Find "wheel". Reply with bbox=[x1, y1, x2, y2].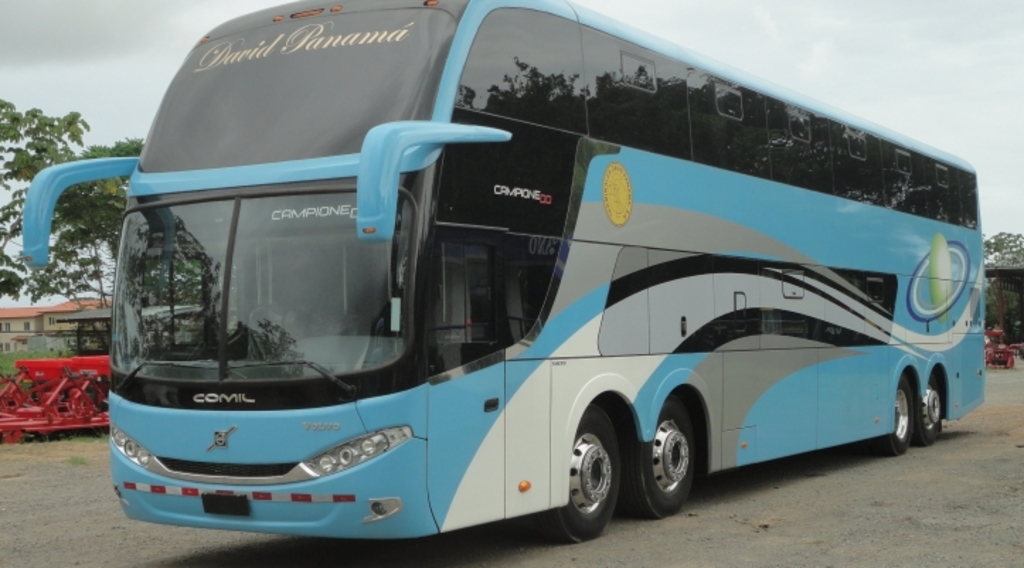
bbox=[882, 378, 915, 455].
